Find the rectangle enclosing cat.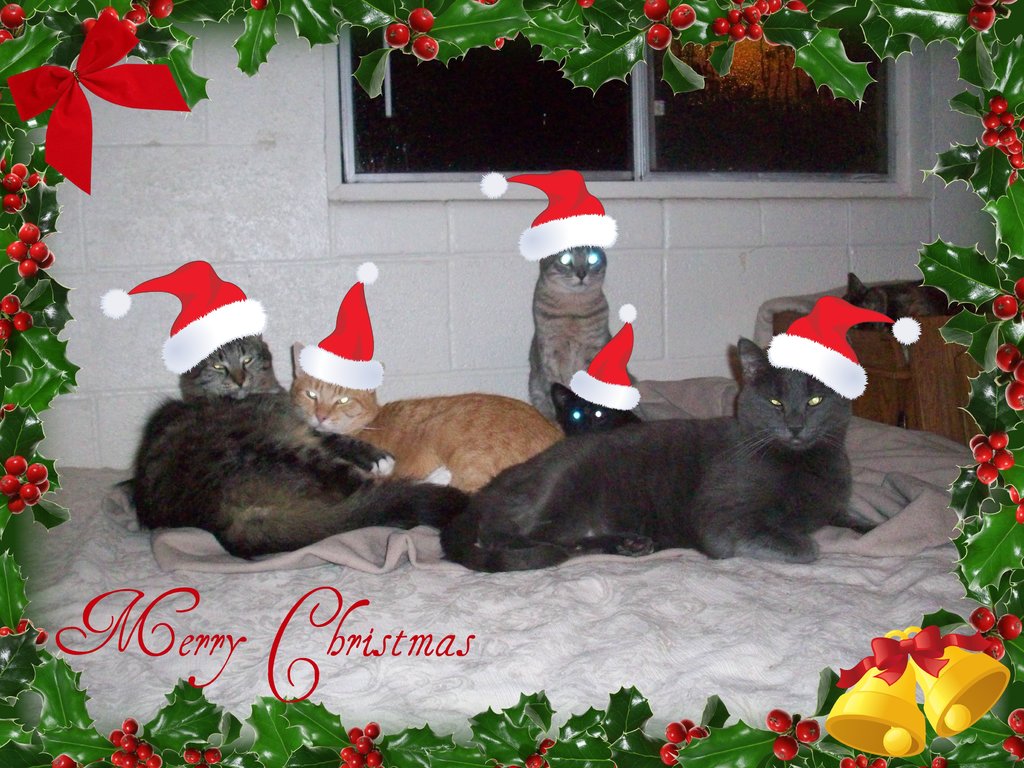
{"left": 483, "top": 175, "right": 634, "bottom": 419}.
